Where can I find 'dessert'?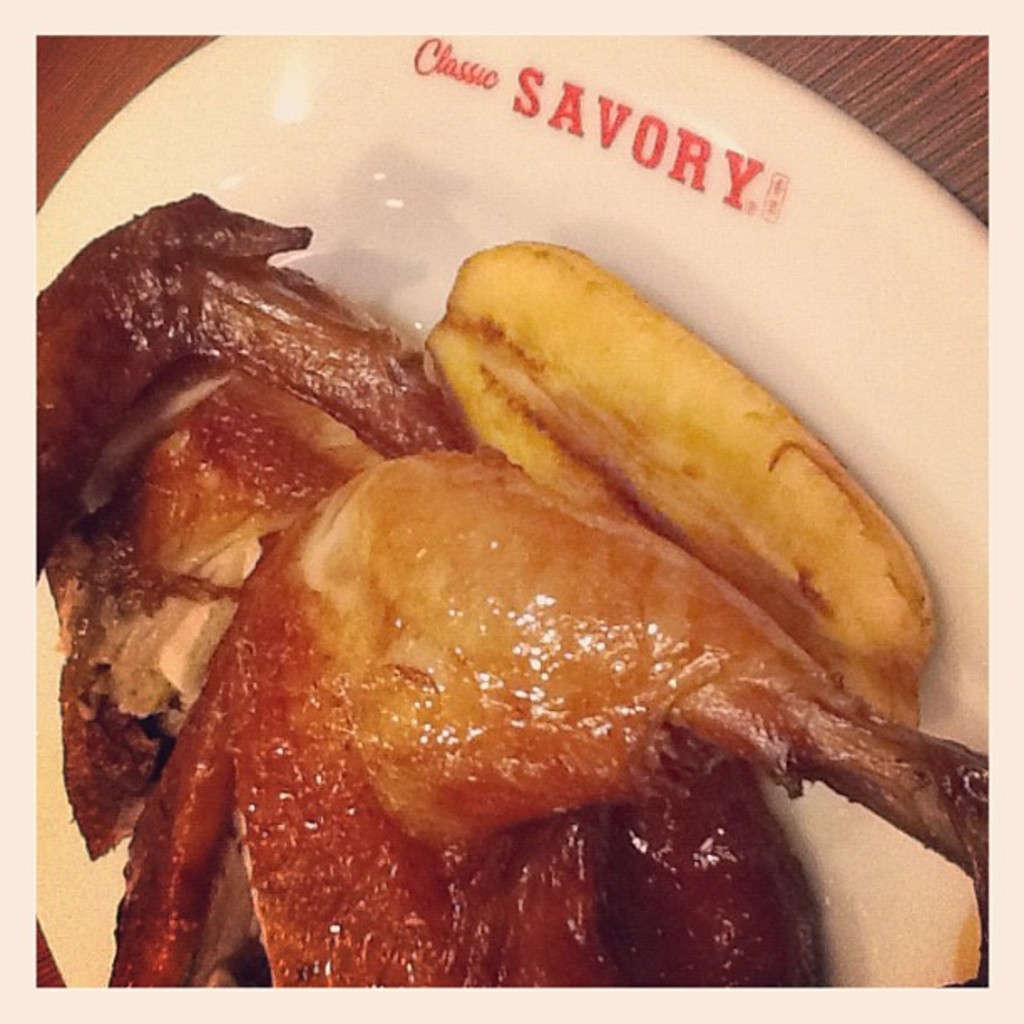
You can find it at bbox=(44, 202, 442, 472).
